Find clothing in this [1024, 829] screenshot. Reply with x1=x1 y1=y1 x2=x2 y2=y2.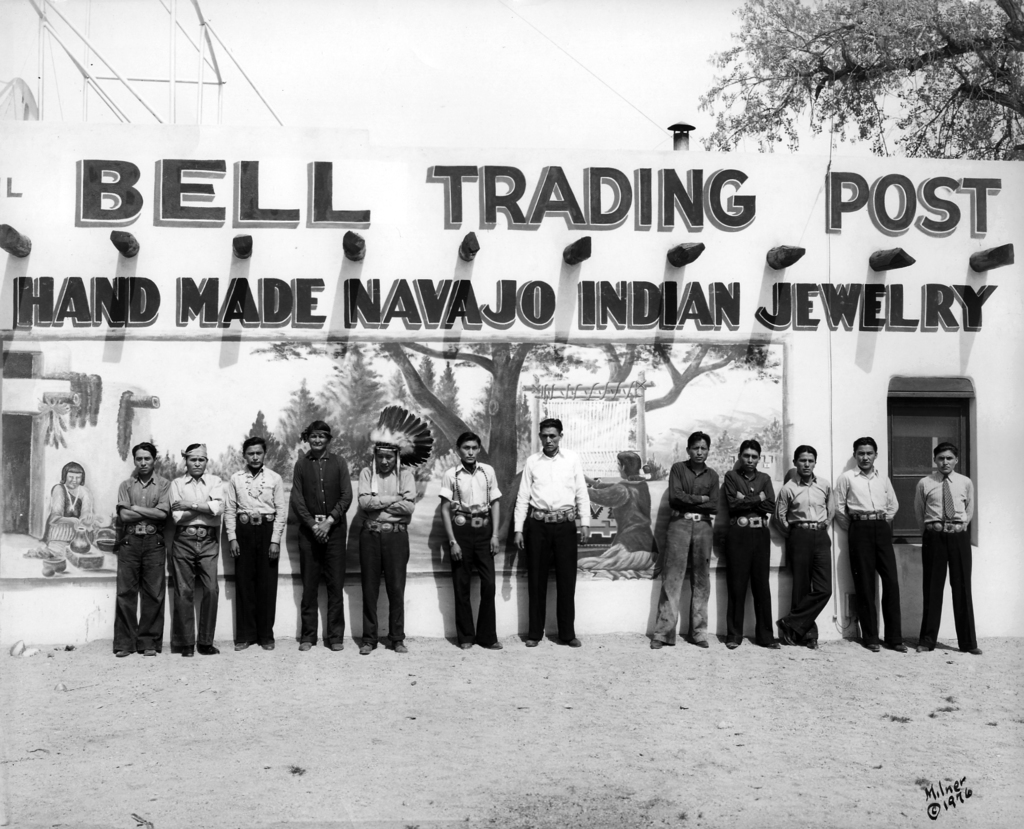
x1=777 y1=471 x2=835 y2=637.
